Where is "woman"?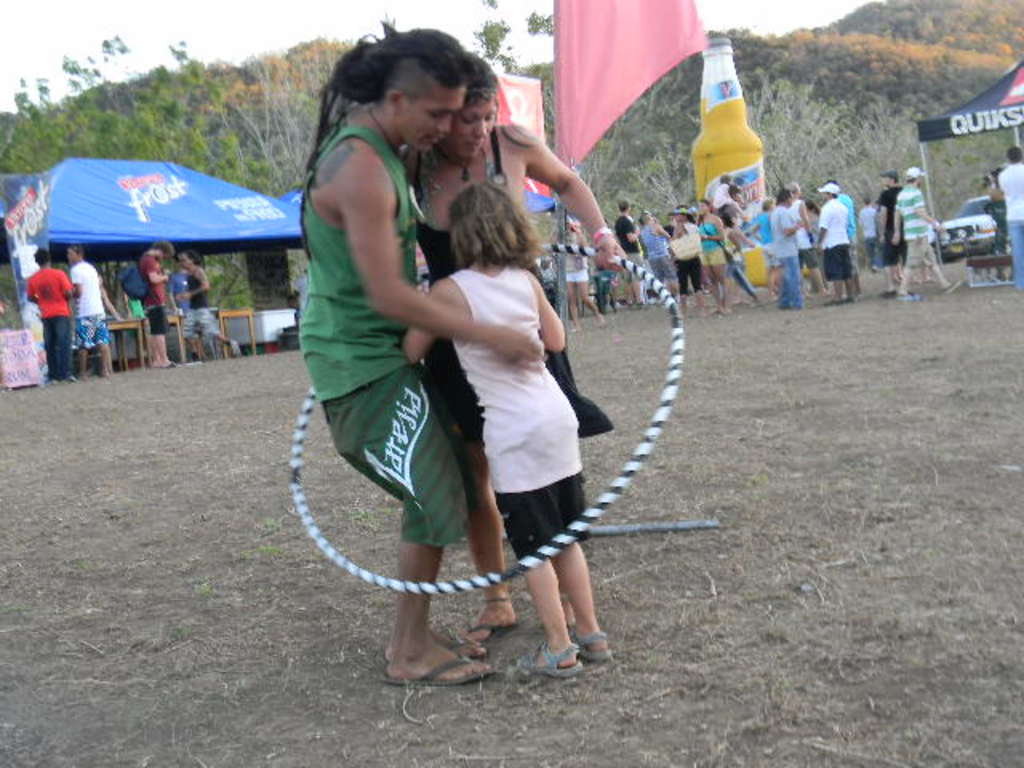
552 216 606 334.
